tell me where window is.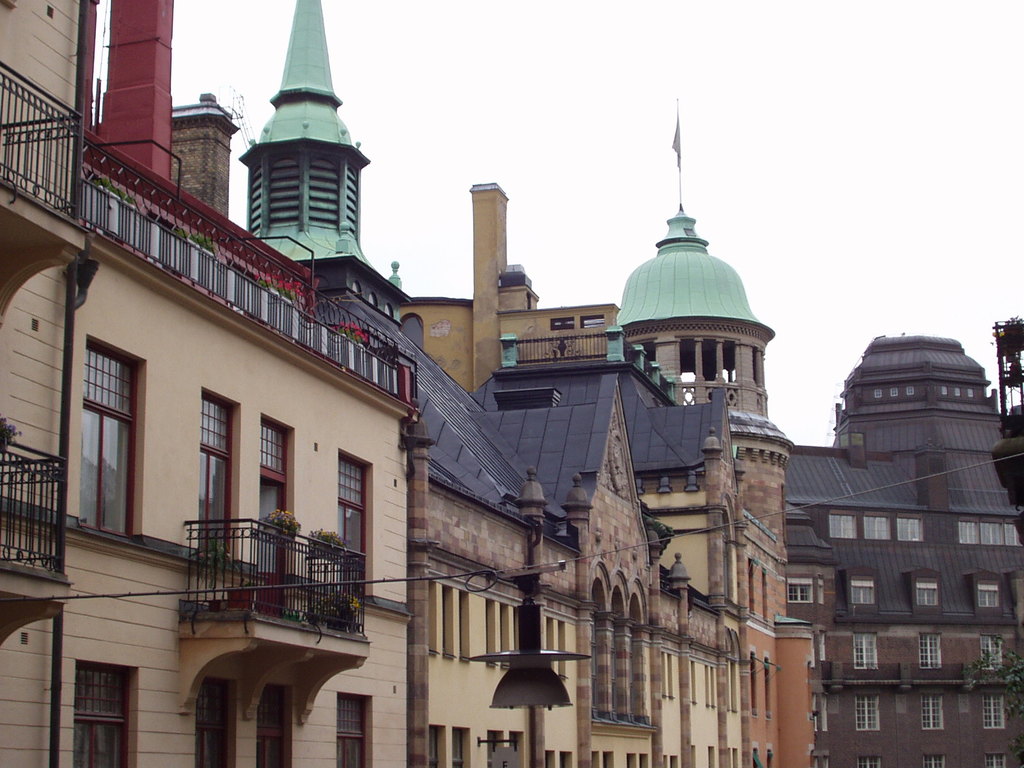
window is at 589, 604, 597, 721.
